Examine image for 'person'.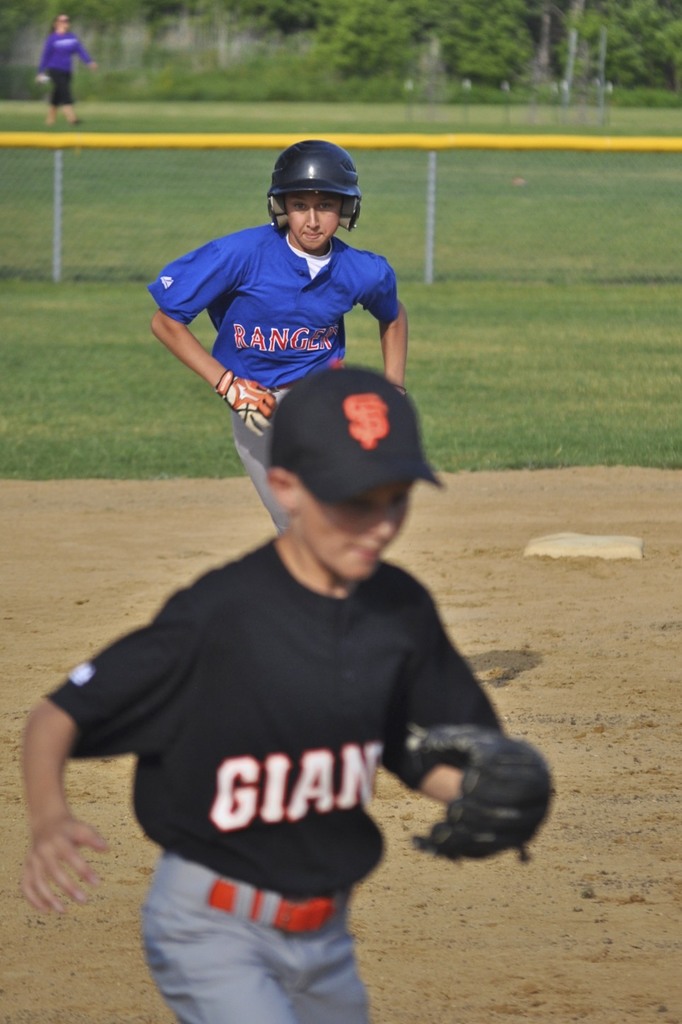
Examination result: (left=154, top=141, right=410, bottom=547).
